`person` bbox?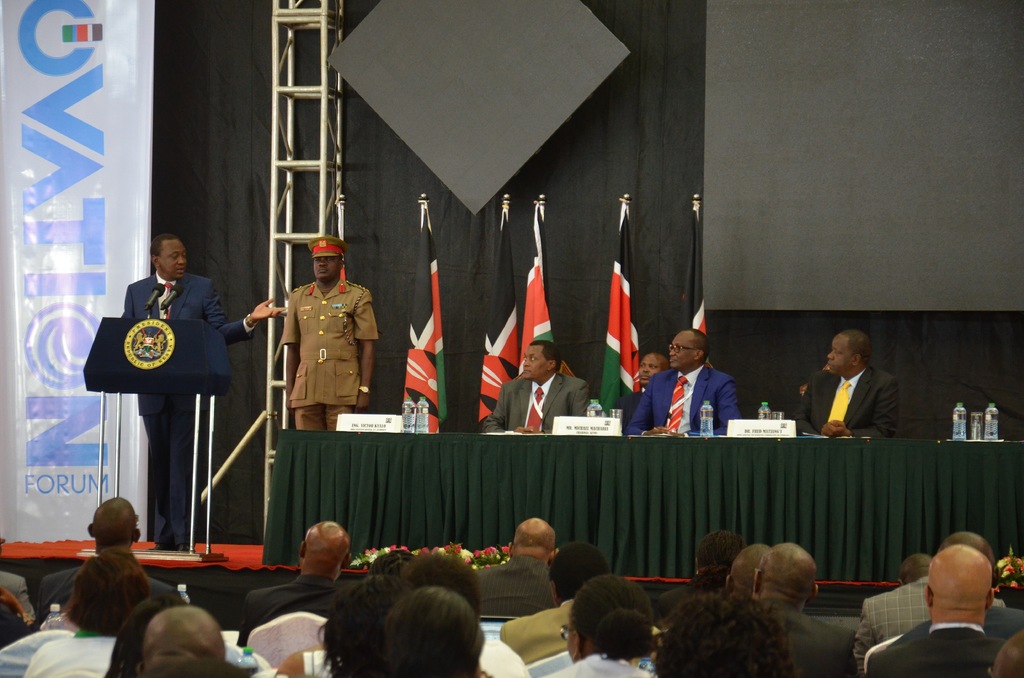
886,529,1023,652
